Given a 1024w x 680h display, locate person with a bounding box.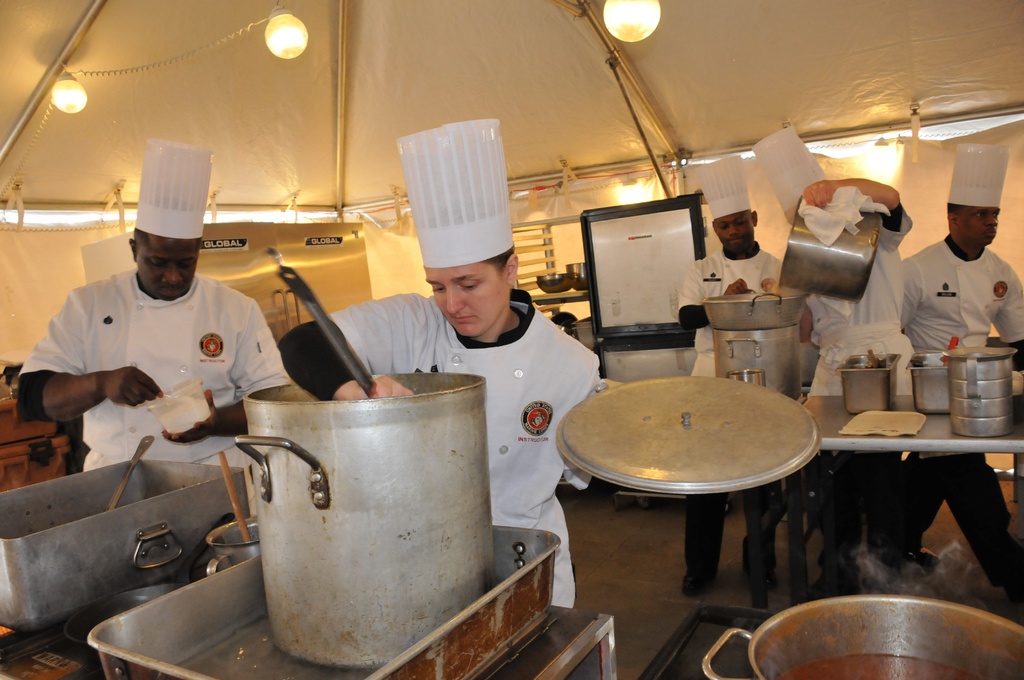
Located: x1=745, y1=124, x2=918, y2=610.
